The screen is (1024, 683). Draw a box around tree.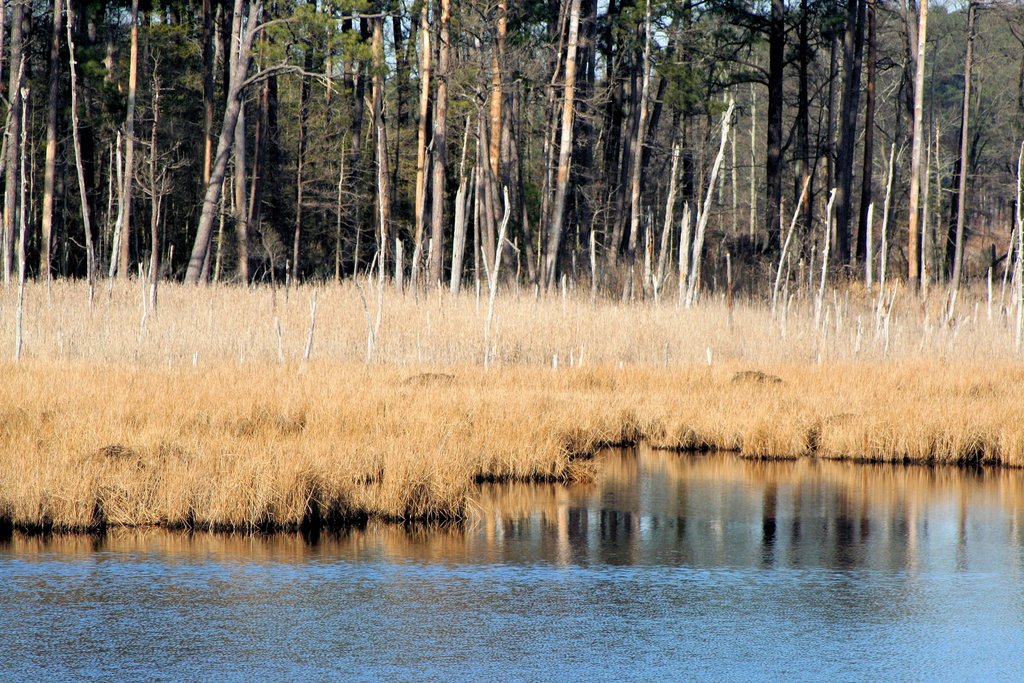
detection(903, 0, 933, 299).
